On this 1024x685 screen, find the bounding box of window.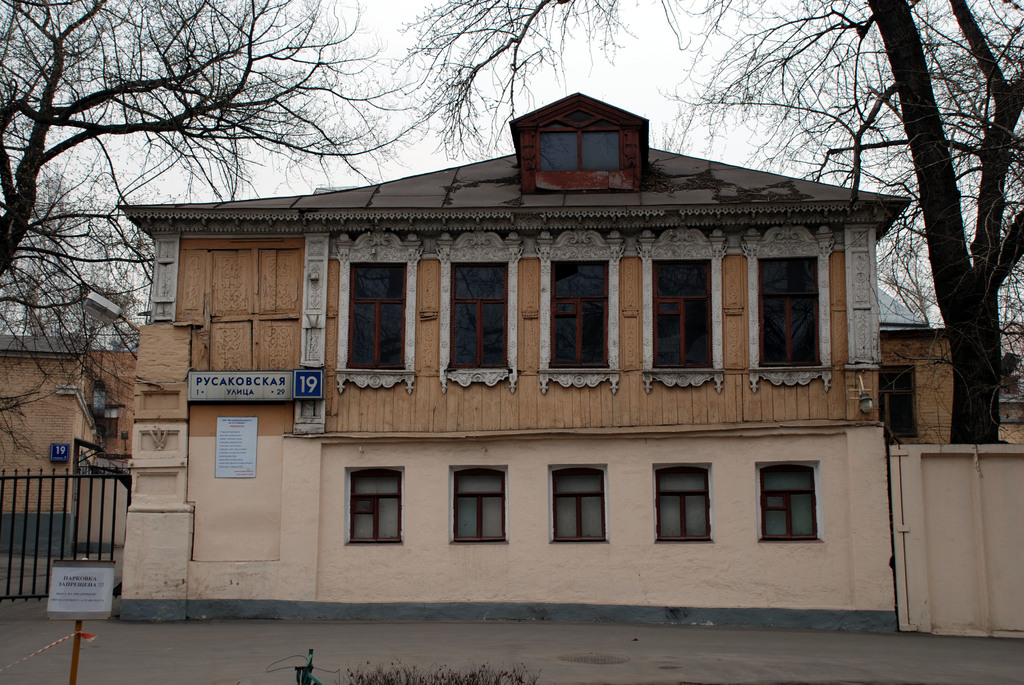
Bounding box: (653, 256, 711, 371).
